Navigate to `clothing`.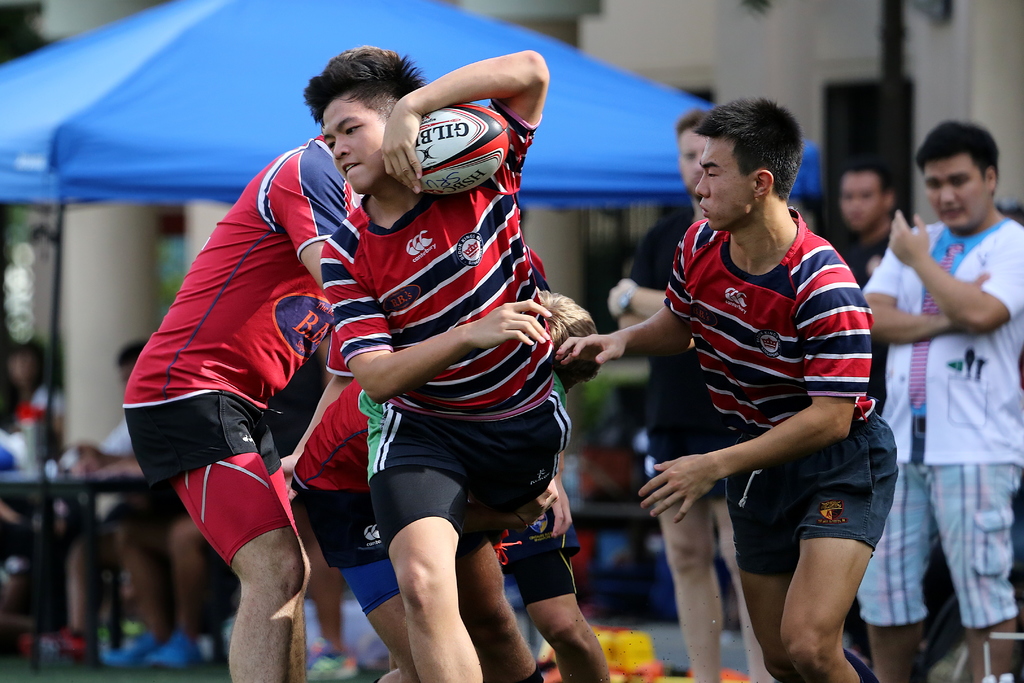
Navigation target: box(131, 119, 387, 586).
